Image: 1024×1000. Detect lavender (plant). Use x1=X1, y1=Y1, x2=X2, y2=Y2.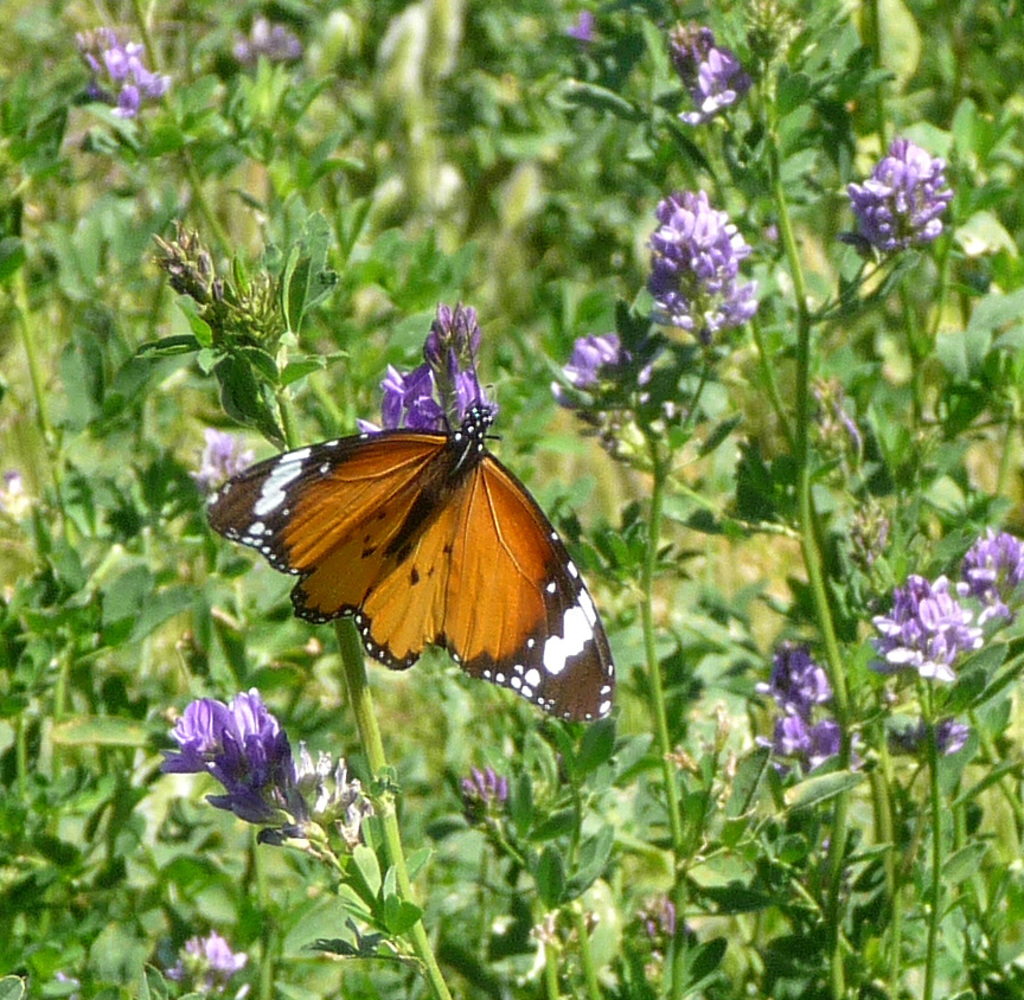
x1=544, y1=327, x2=633, y2=408.
